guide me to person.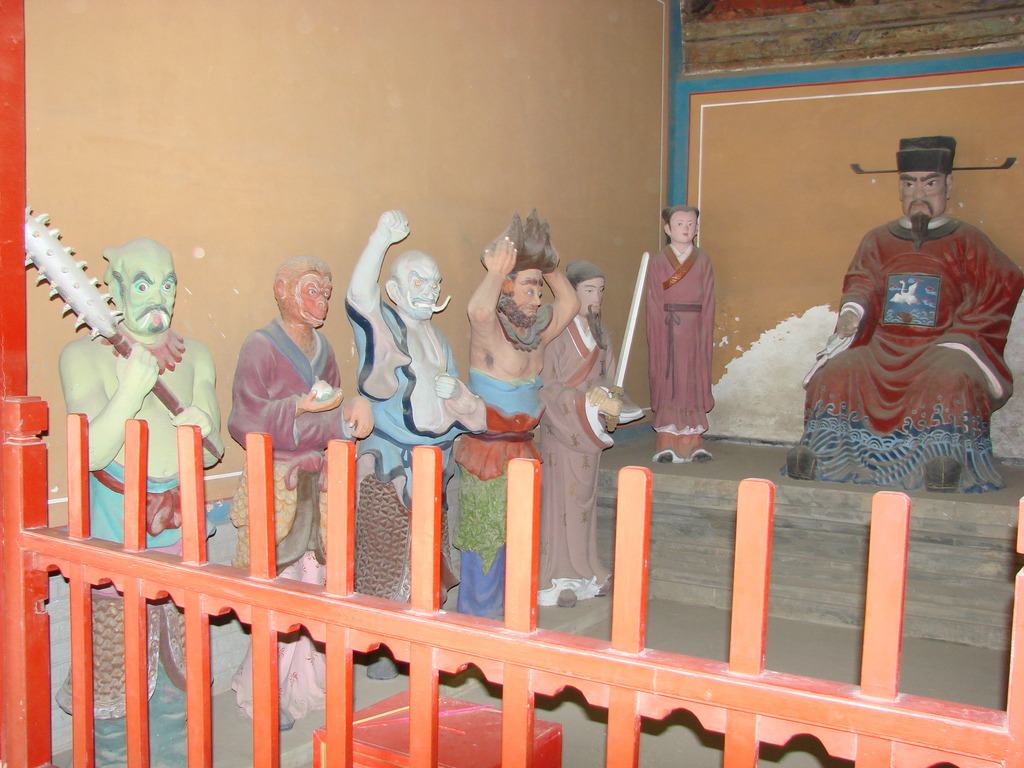
Guidance: <bbox>787, 134, 1023, 493</bbox>.
